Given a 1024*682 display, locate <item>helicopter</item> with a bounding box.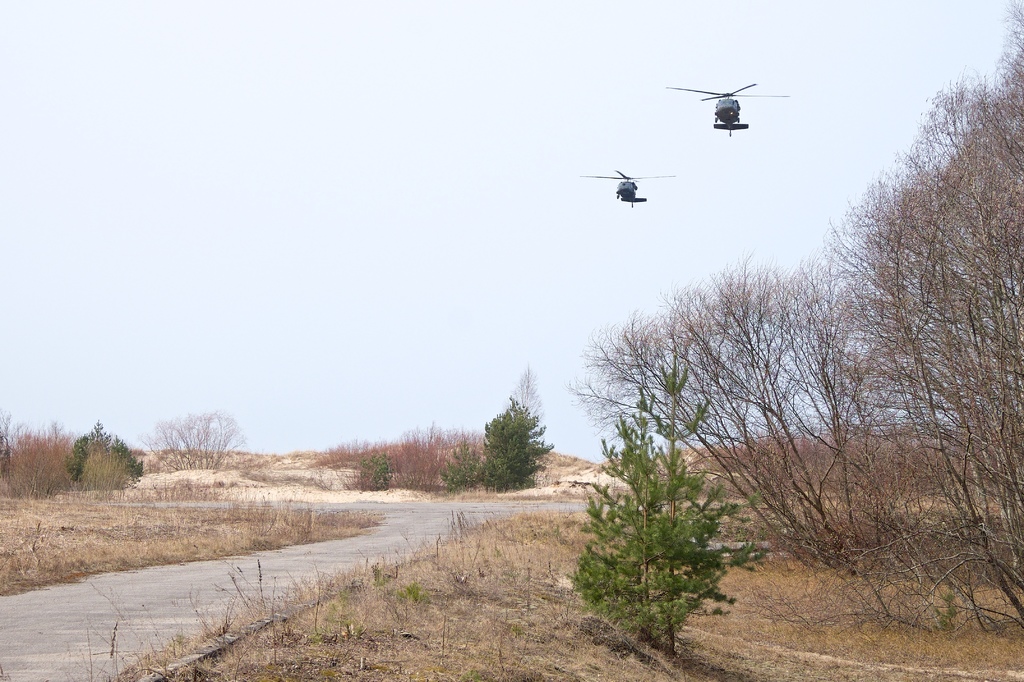
Located: BBox(586, 168, 675, 210).
